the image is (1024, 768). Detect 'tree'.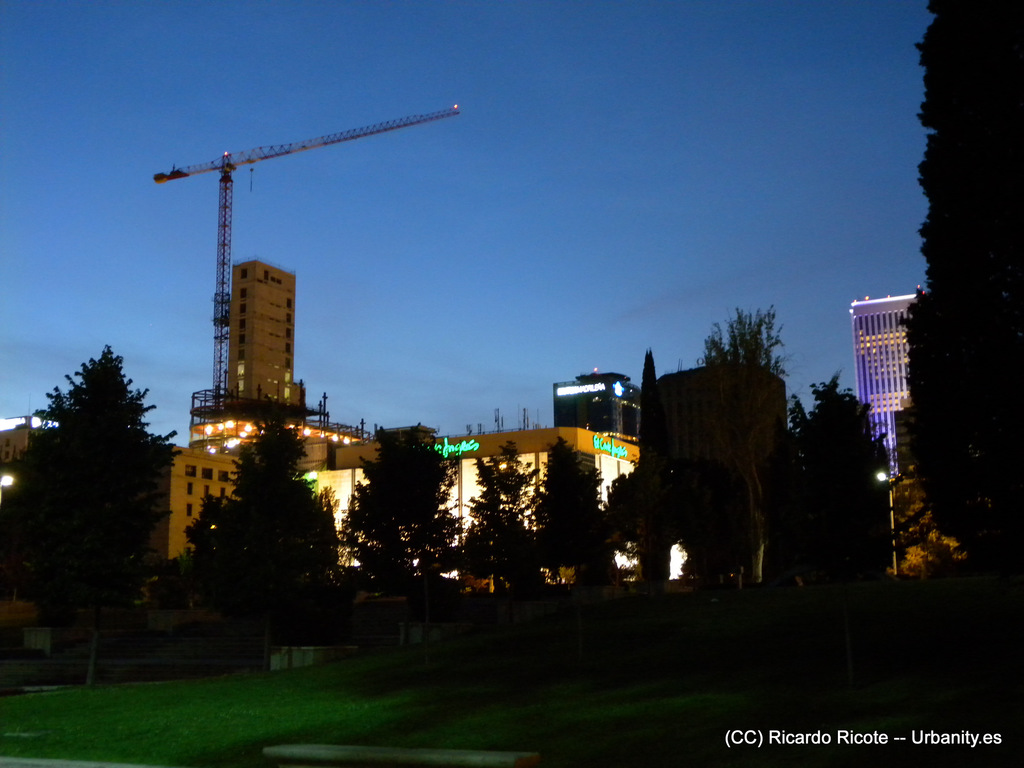
Detection: rect(607, 346, 683, 590).
